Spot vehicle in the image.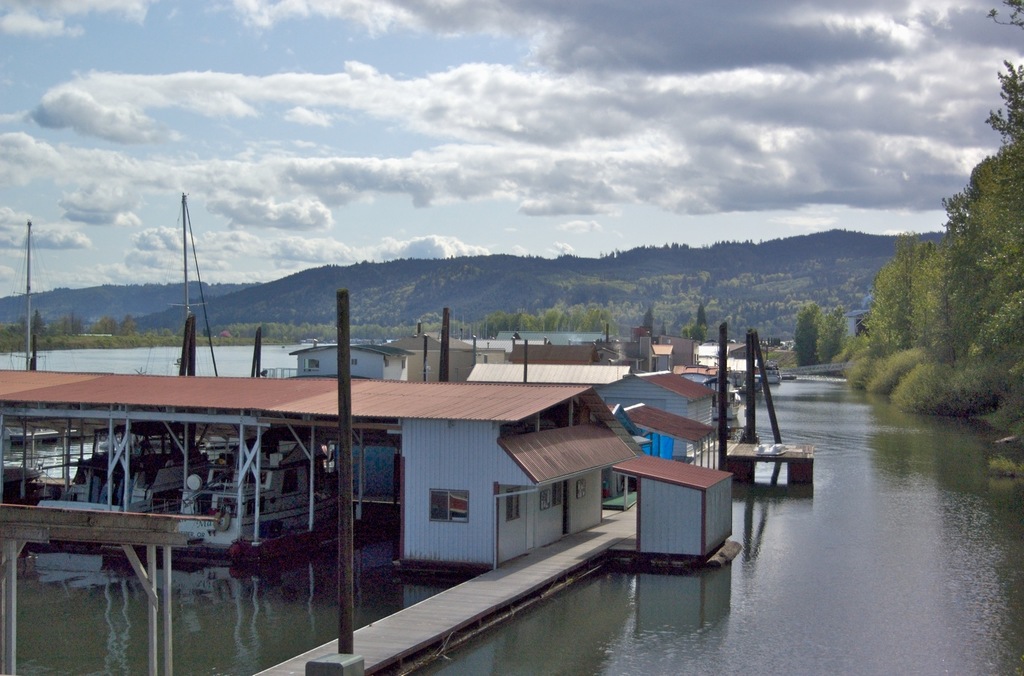
vehicle found at select_region(36, 421, 216, 514).
